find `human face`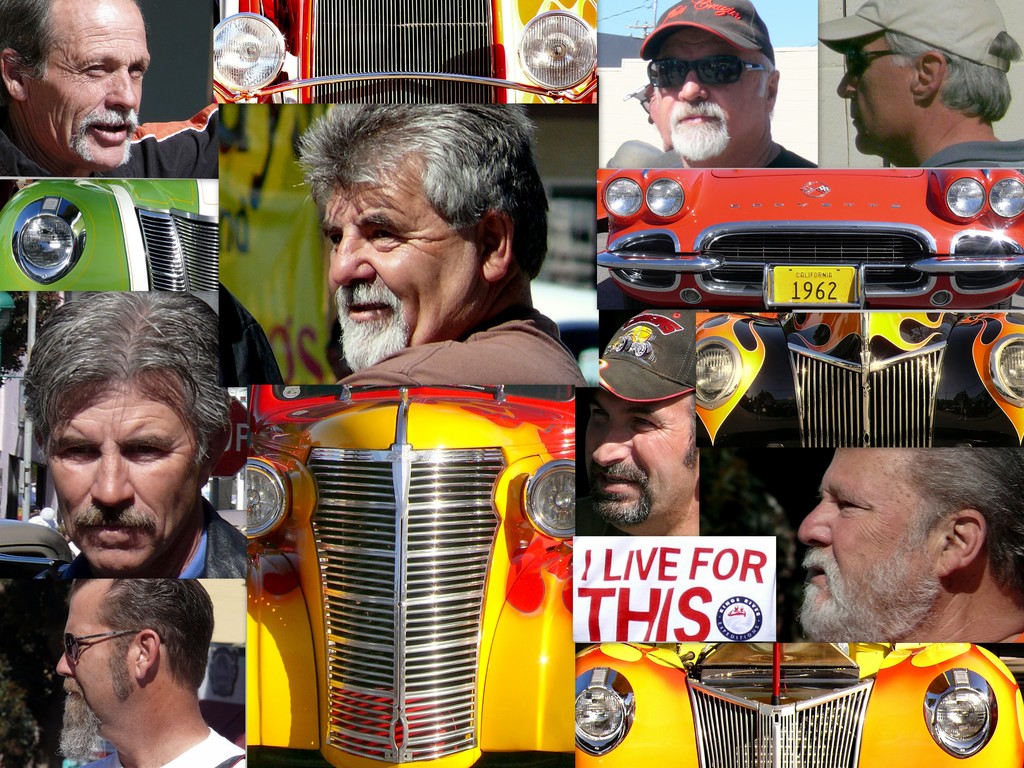
box(837, 31, 915, 147)
